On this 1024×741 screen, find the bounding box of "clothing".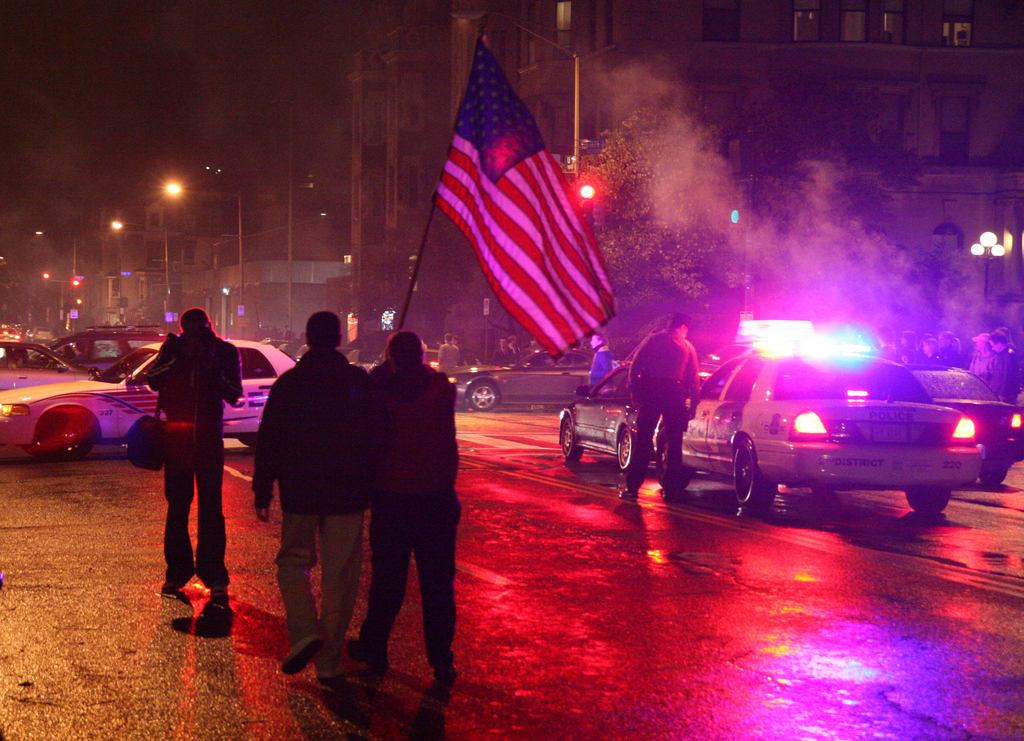
Bounding box: crop(244, 304, 368, 658).
